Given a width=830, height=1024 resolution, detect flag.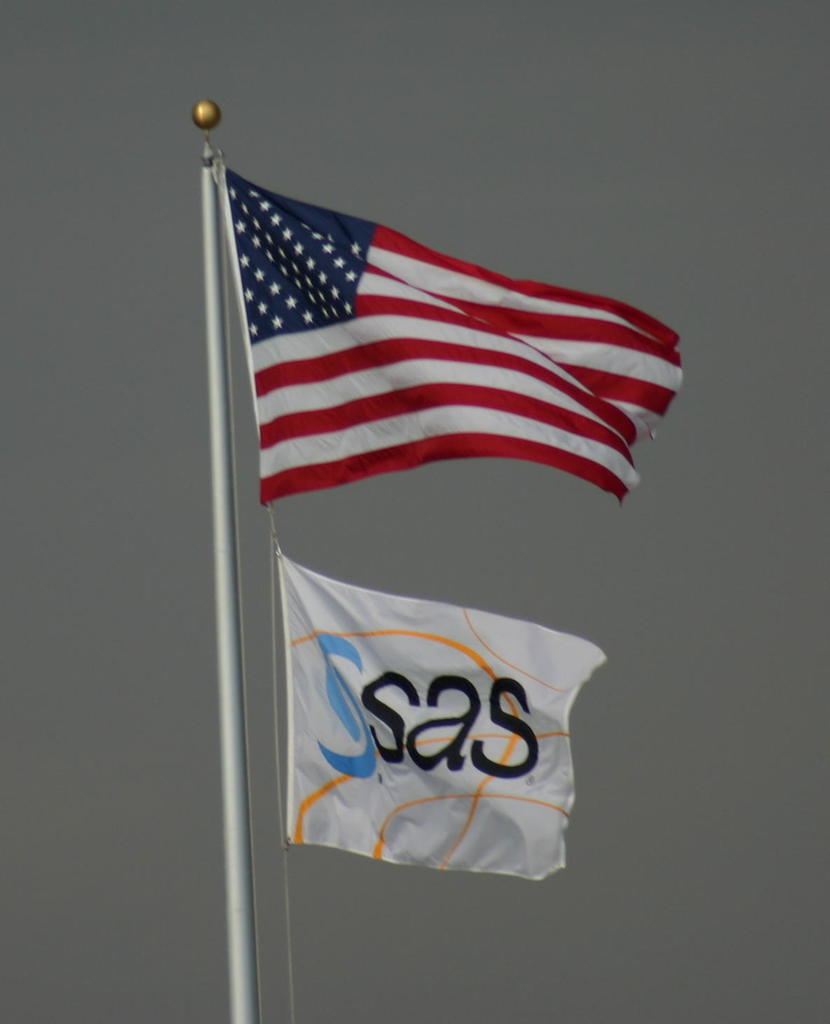
box=[278, 558, 604, 880].
